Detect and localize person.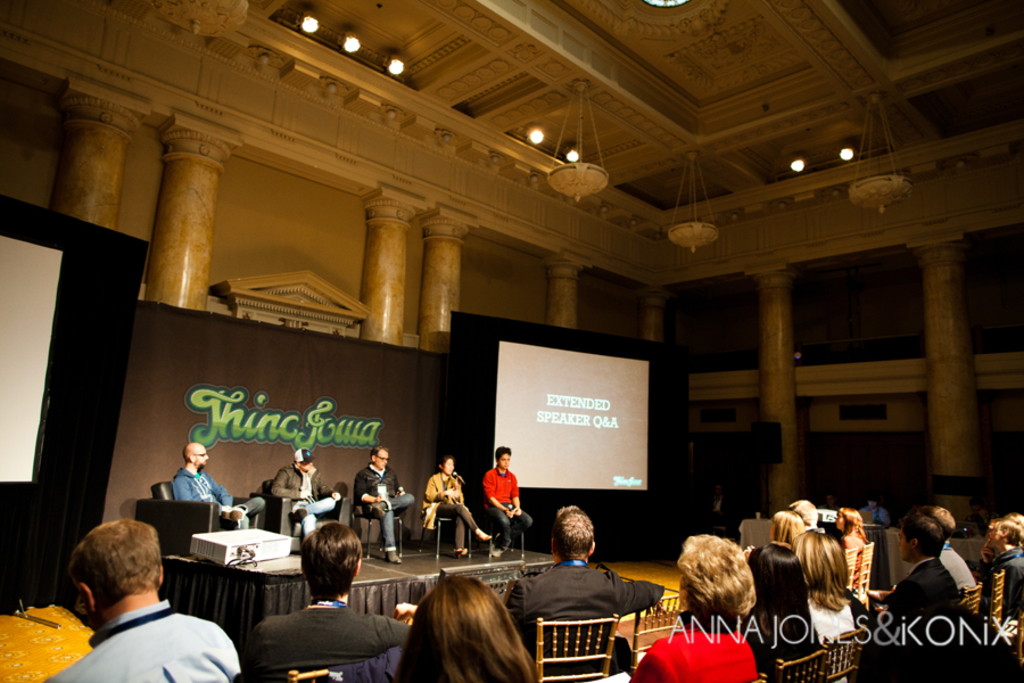
Localized at {"x1": 961, "y1": 508, "x2": 1021, "y2": 622}.
